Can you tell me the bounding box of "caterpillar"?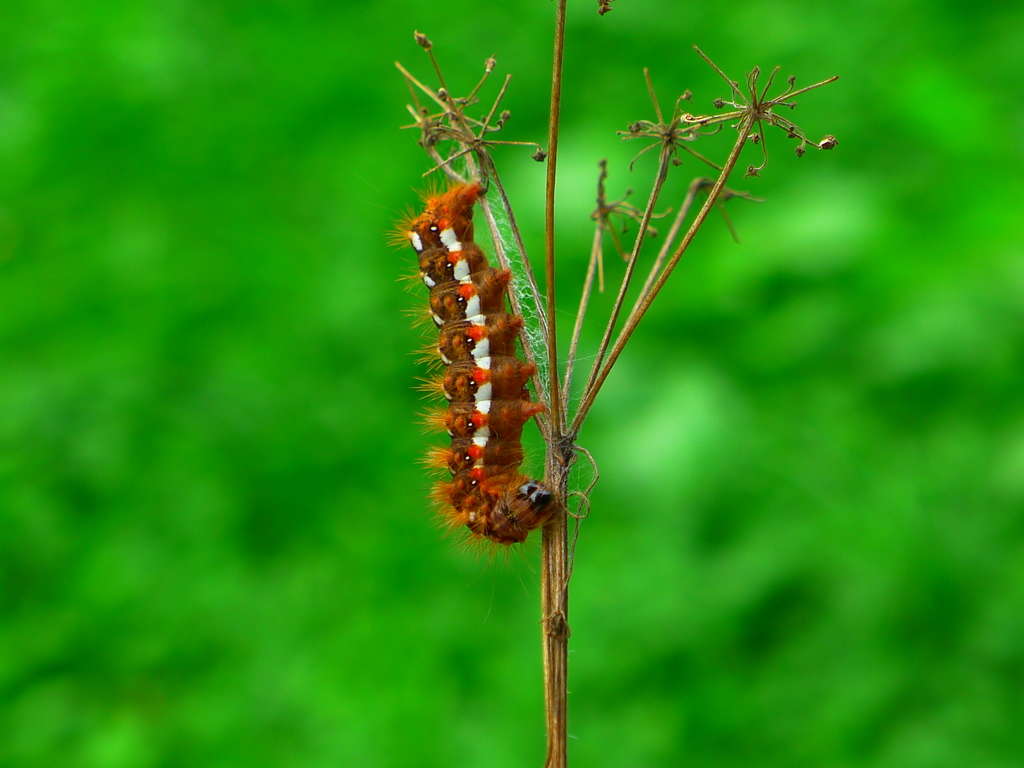
l=395, t=134, r=572, b=579.
